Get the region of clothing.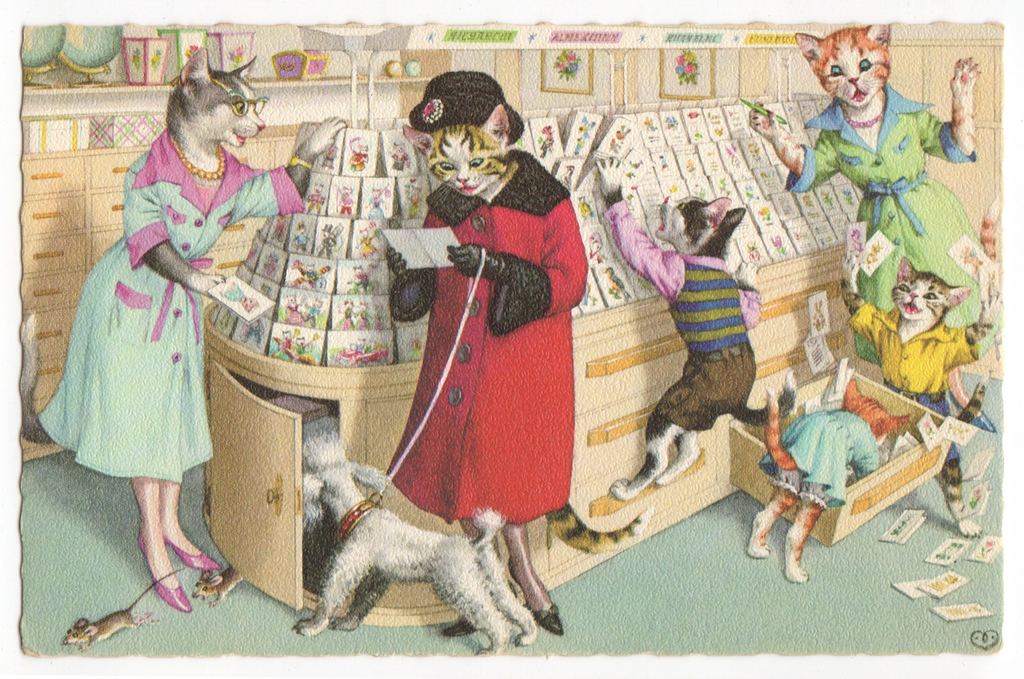
x1=756, y1=412, x2=882, y2=511.
